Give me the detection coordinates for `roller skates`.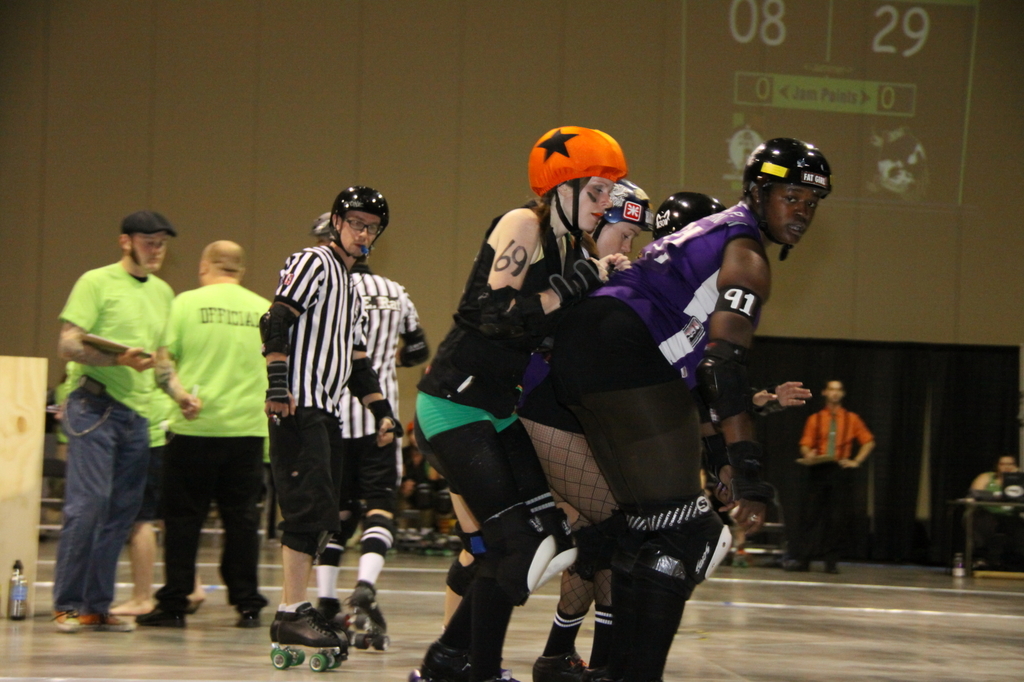
(532, 649, 599, 681).
